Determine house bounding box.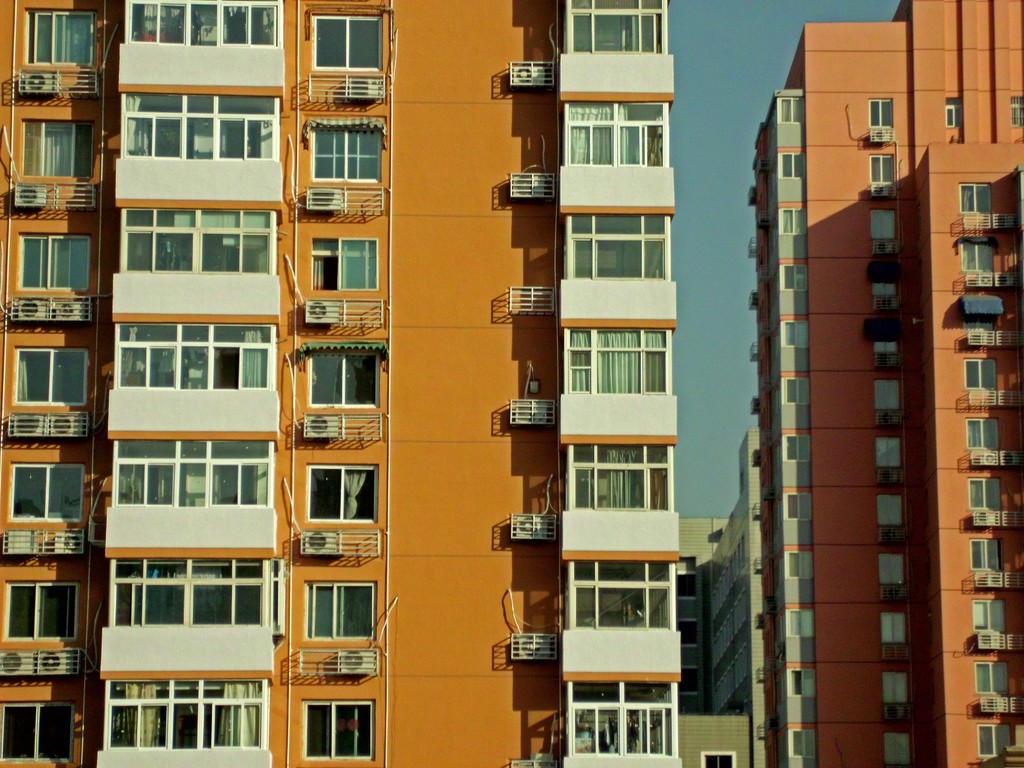
Determined: bbox=(742, 0, 1023, 767).
